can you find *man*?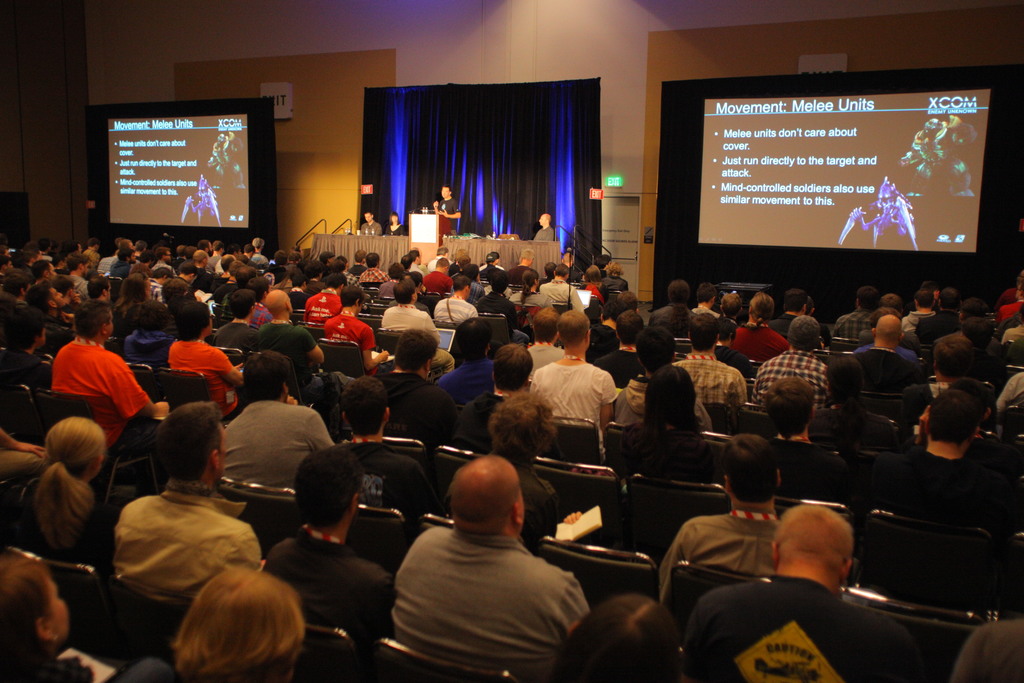
Yes, bounding box: rect(371, 452, 607, 671).
